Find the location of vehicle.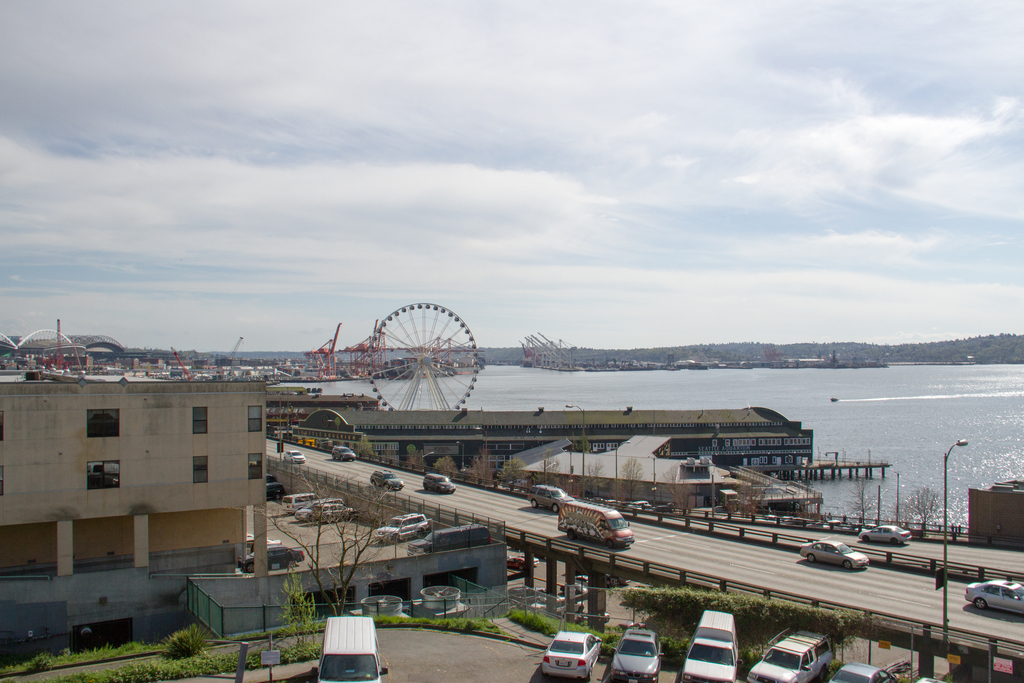
Location: (237, 546, 303, 573).
